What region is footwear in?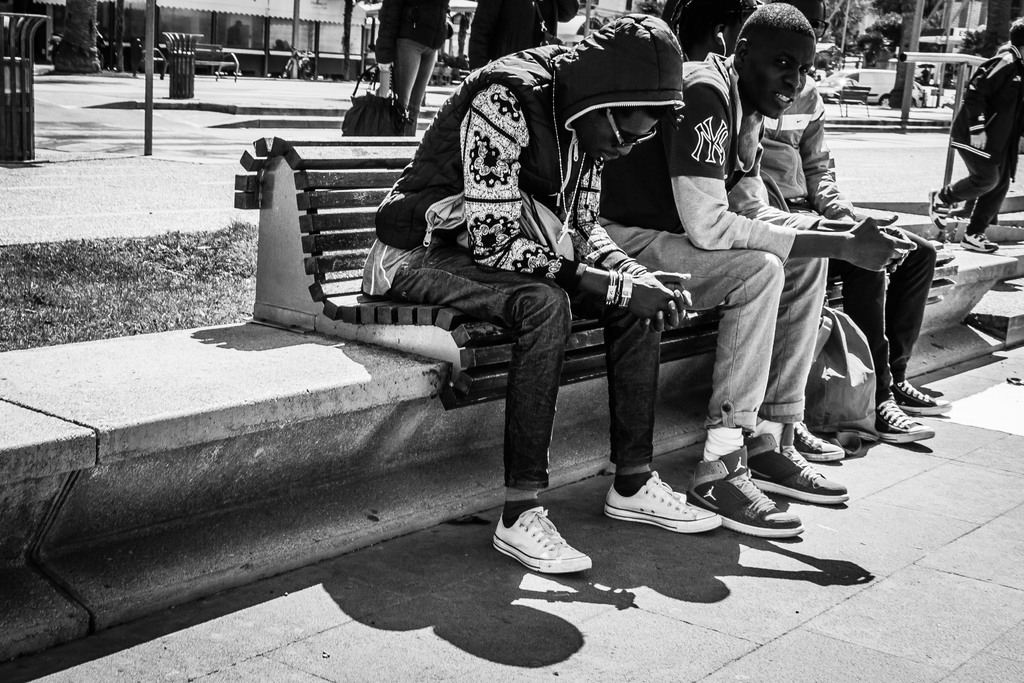
locate(687, 441, 806, 545).
